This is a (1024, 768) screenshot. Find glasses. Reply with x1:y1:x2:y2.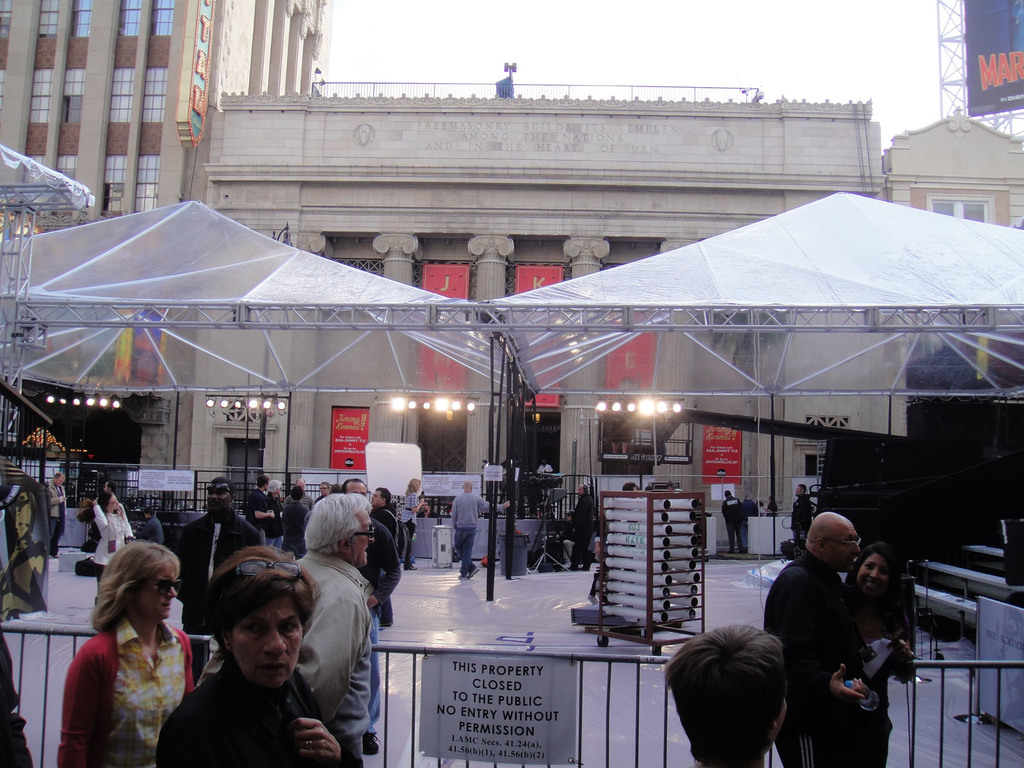
818:535:863:552.
